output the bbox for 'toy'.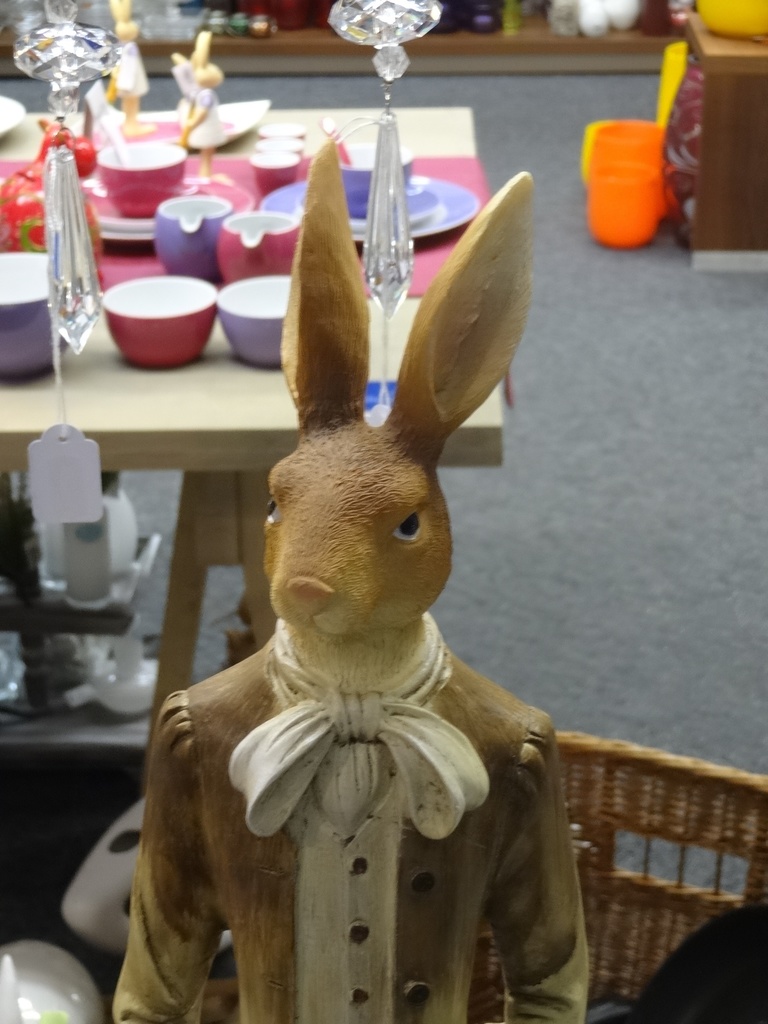
box(108, 94, 616, 986).
